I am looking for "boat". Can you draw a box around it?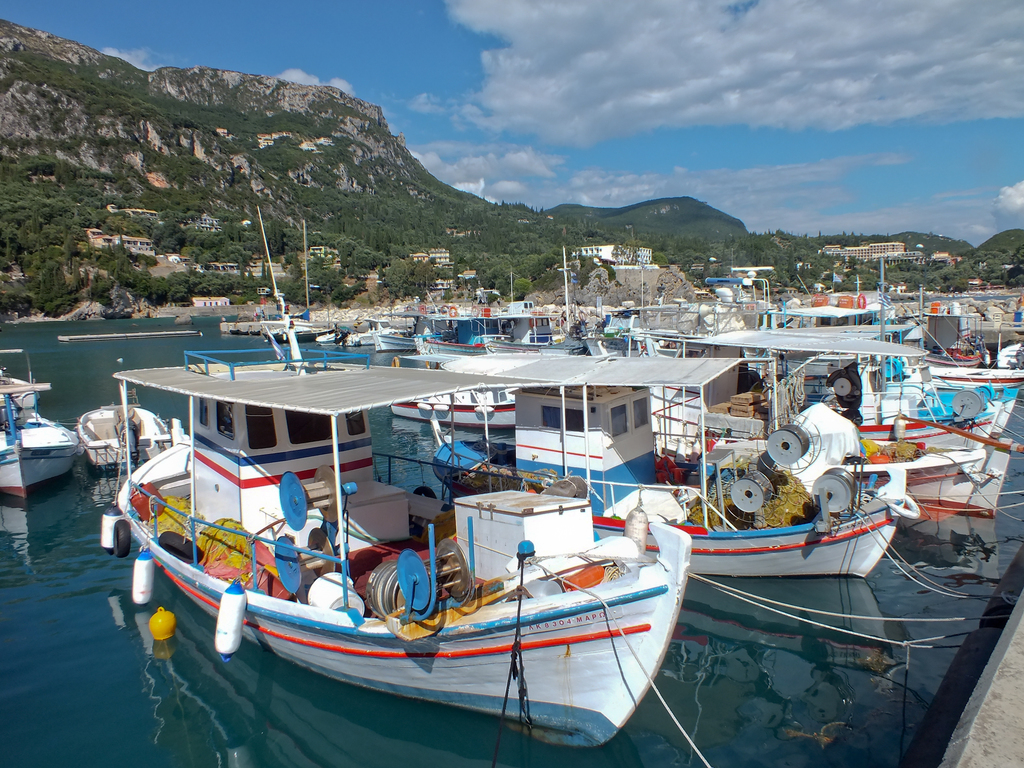
Sure, the bounding box is (left=689, top=318, right=1018, bottom=522).
